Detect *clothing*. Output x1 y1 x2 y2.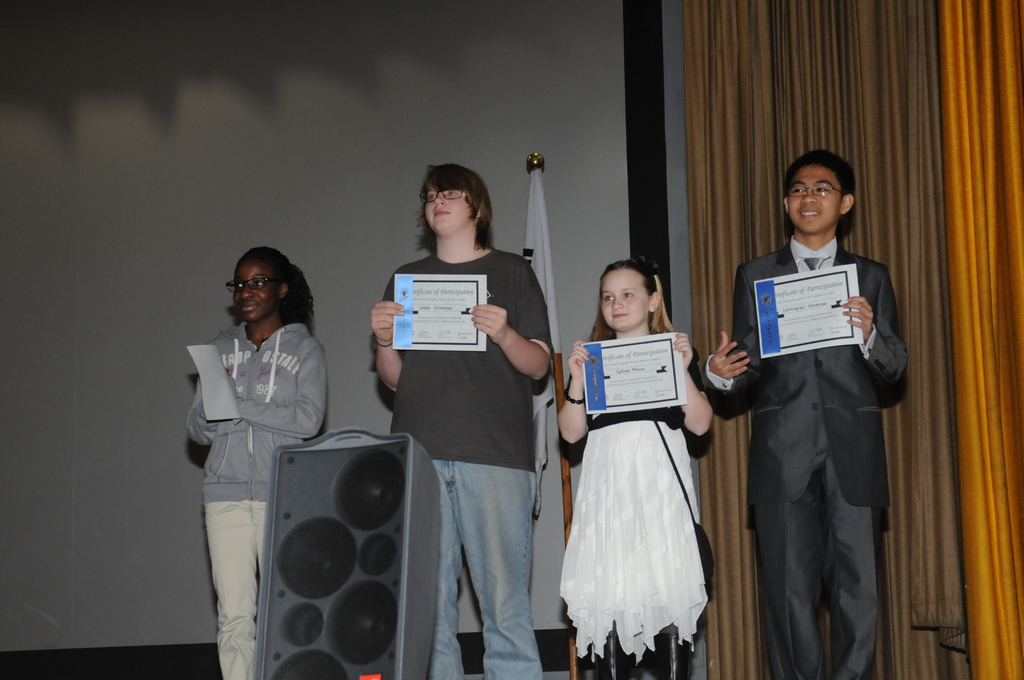
183 302 329 679.
